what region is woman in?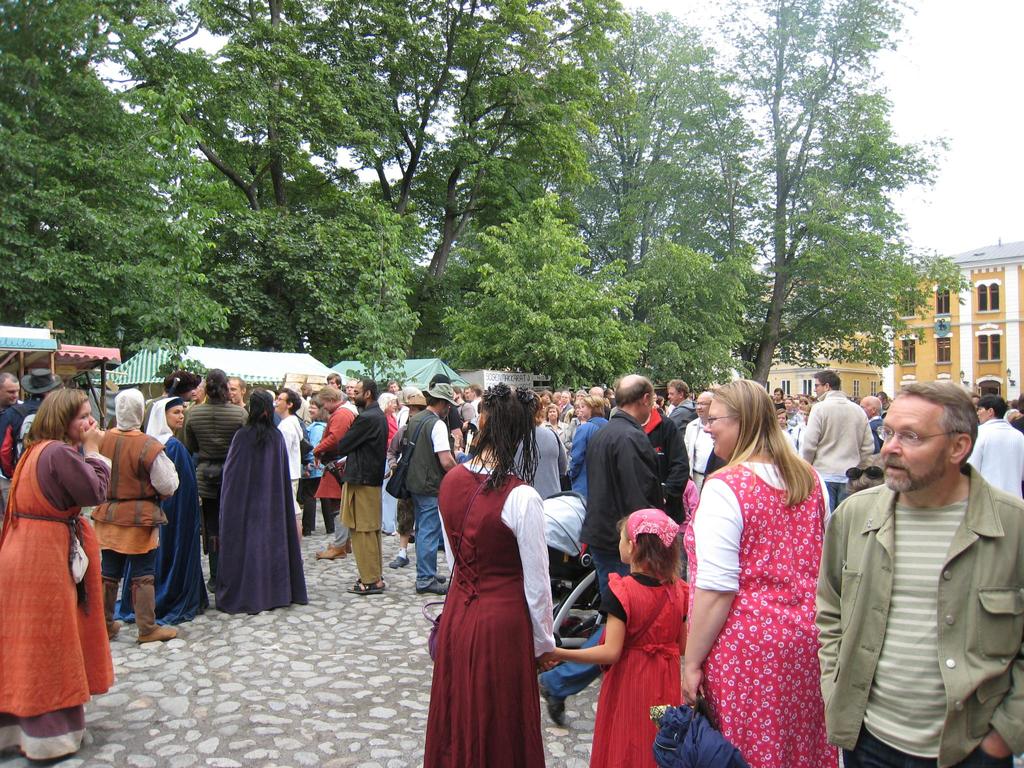
bbox=(221, 383, 312, 632).
